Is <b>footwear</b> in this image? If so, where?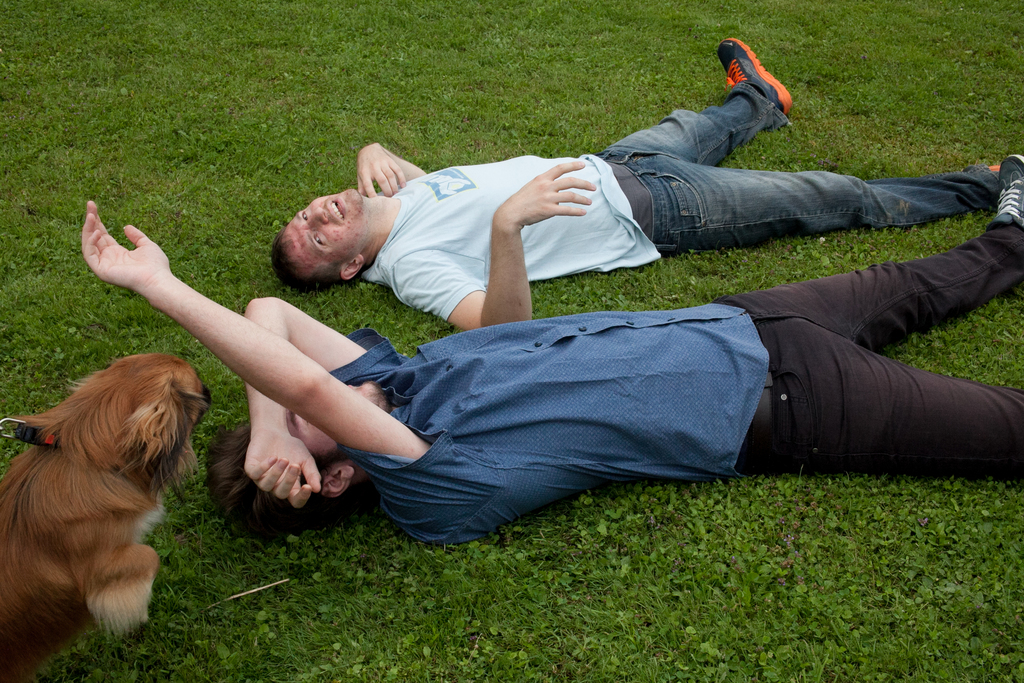
Yes, at <region>714, 34, 808, 129</region>.
